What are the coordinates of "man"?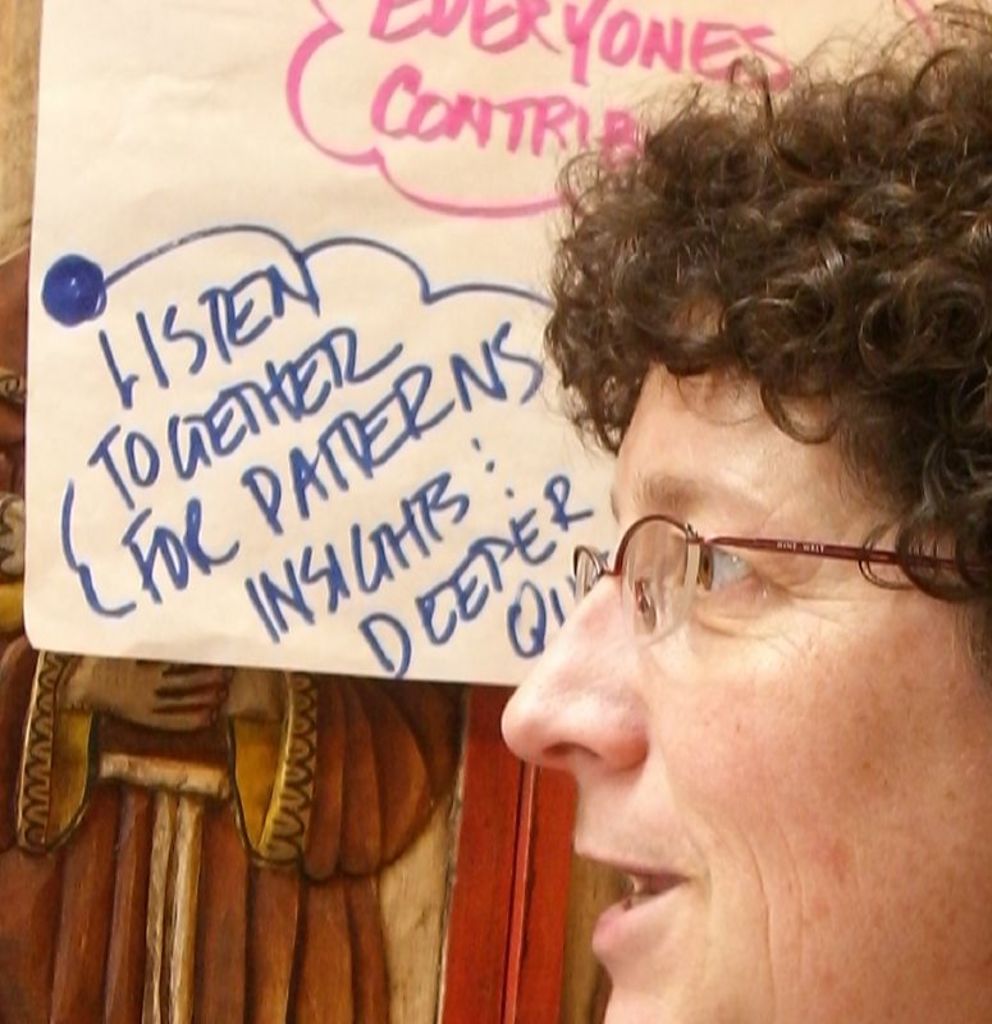
bbox=(499, 45, 991, 1023).
